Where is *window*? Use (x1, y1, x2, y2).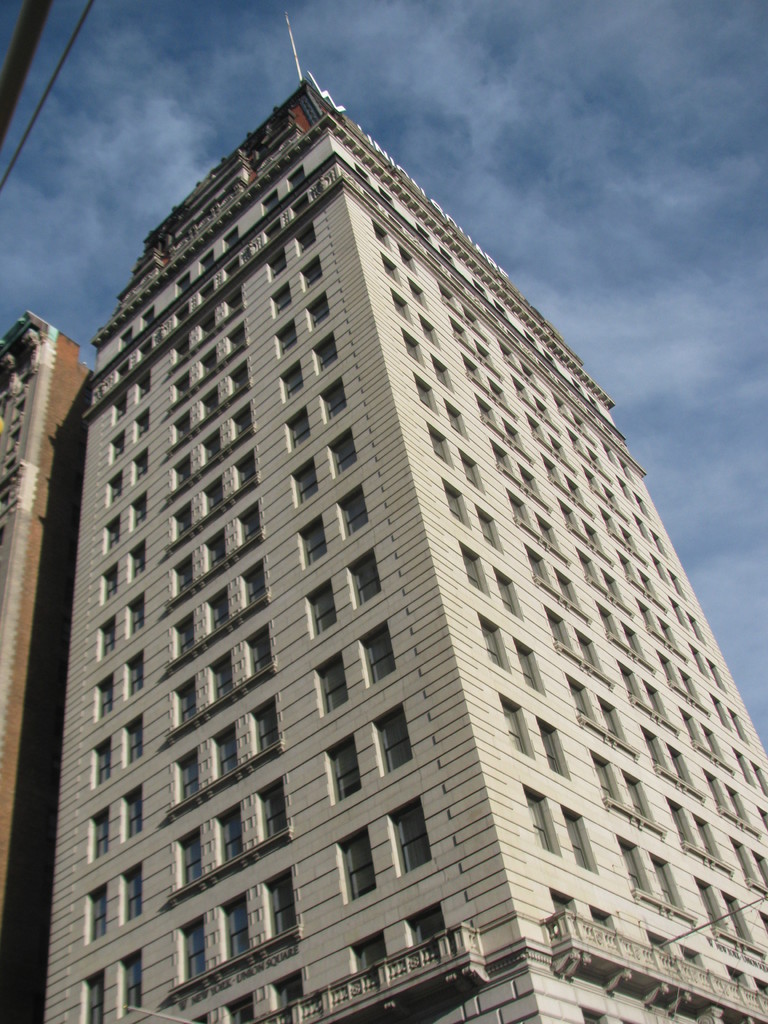
(630, 511, 648, 538).
